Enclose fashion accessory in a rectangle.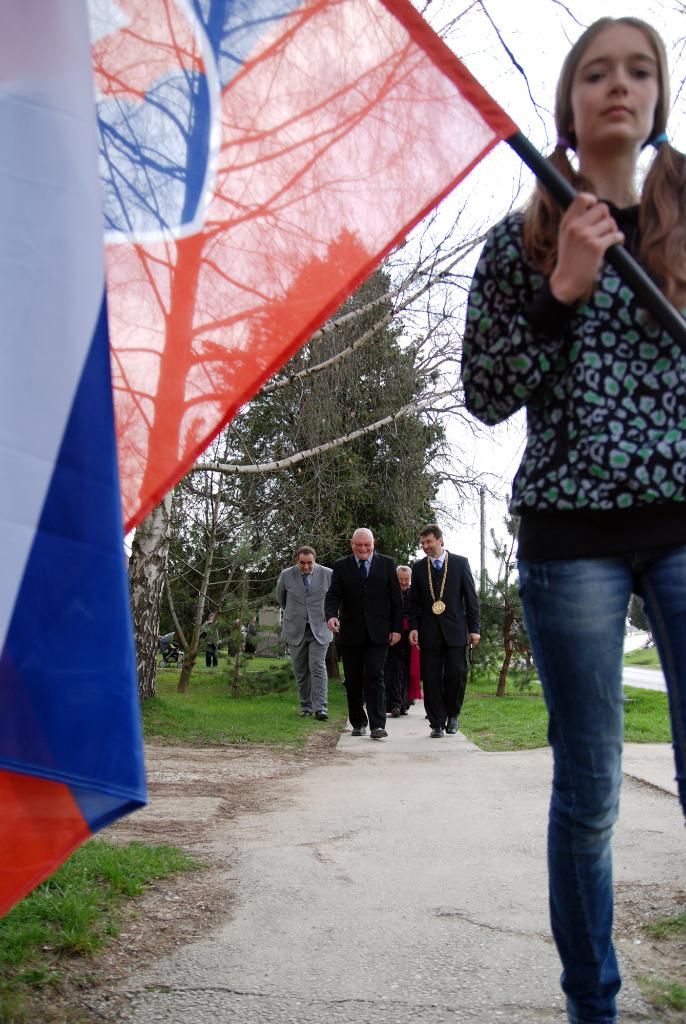
l=651, t=128, r=670, b=151.
